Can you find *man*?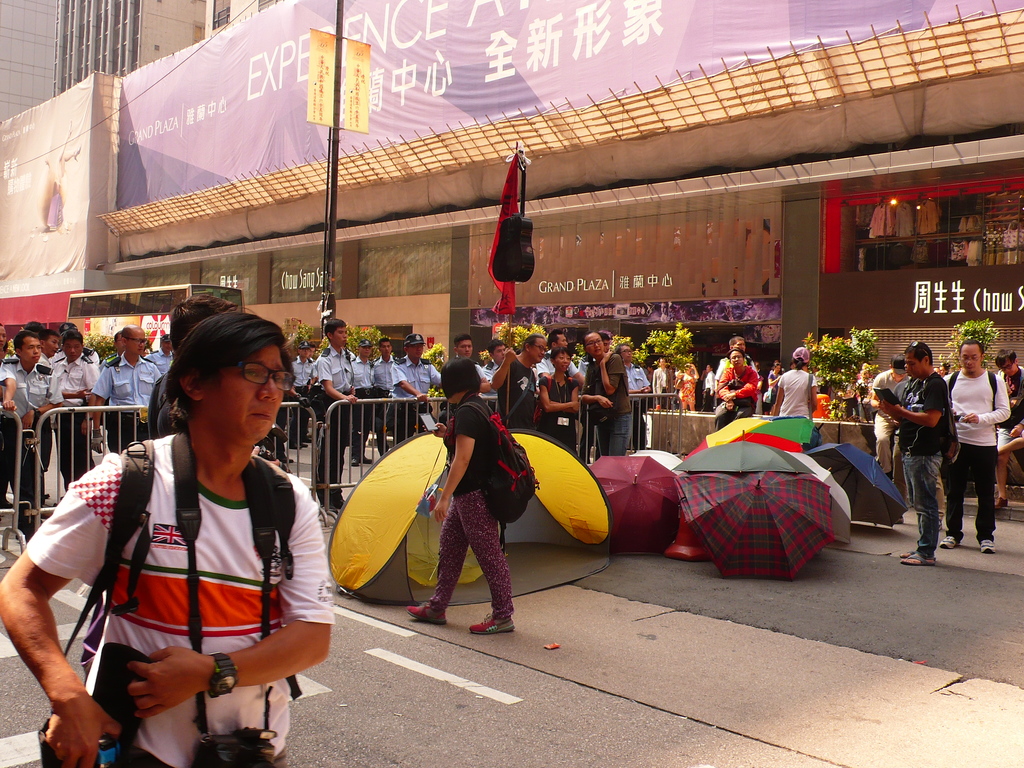
Yes, bounding box: pyautogui.locateOnScreen(383, 326, 449, 452).
